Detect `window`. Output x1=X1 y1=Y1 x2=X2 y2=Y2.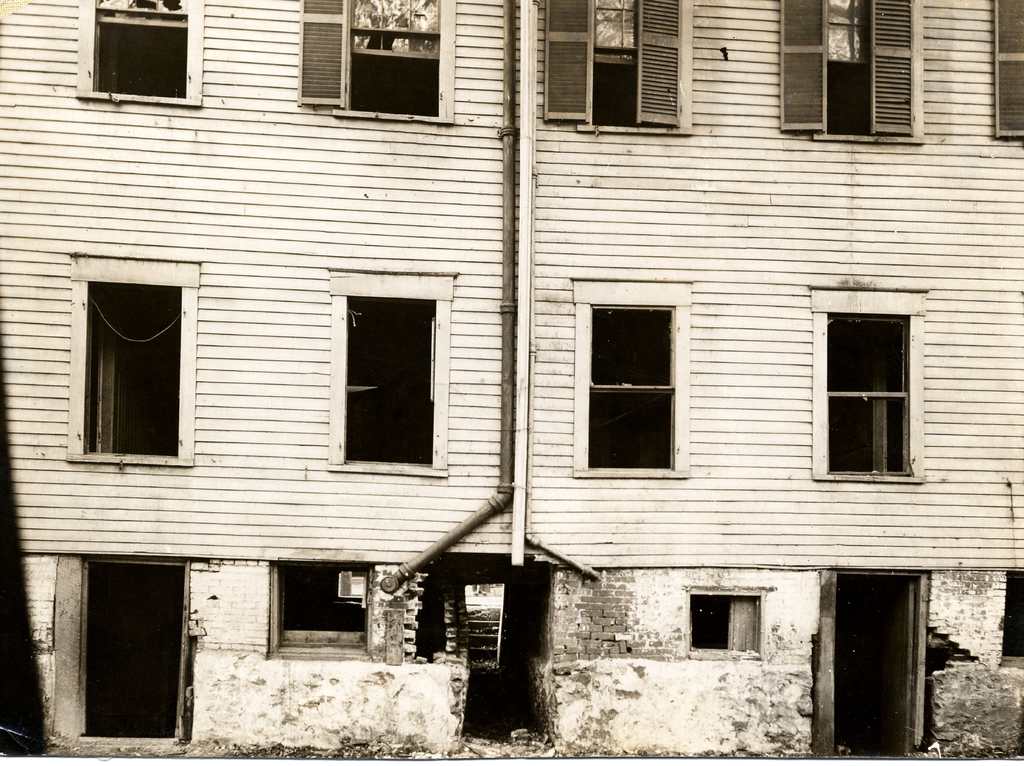
x1=993 y1=0 x2=1023 y2=143.
